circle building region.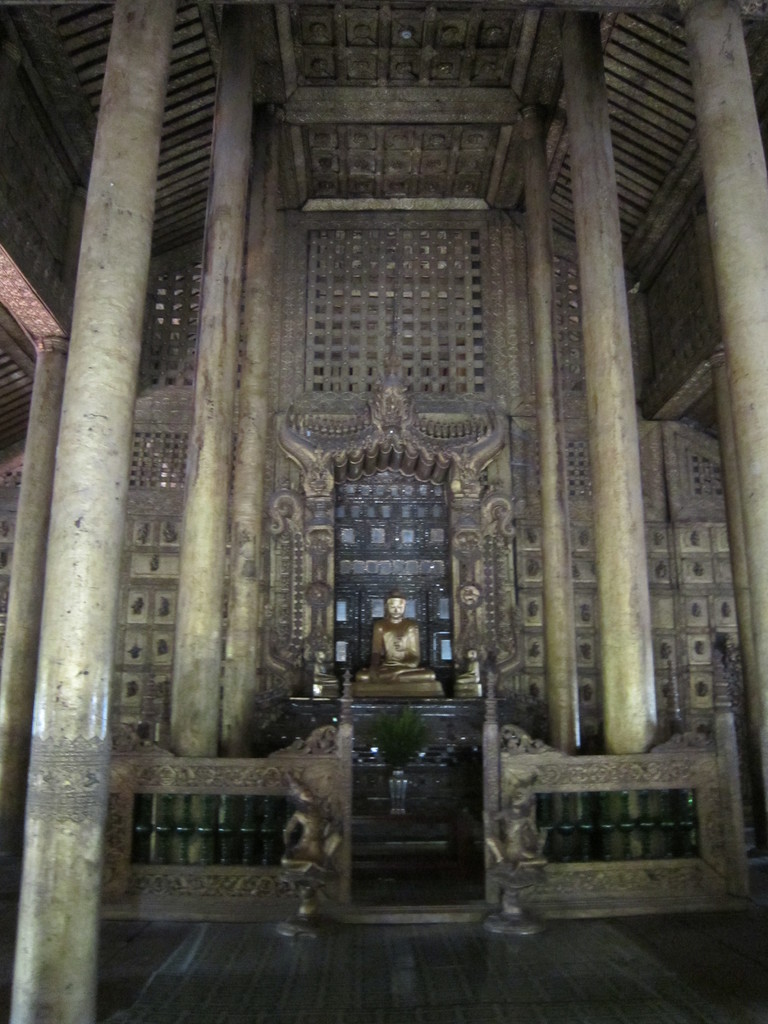
Region: bbox=(0, 0, 767, 1023).
